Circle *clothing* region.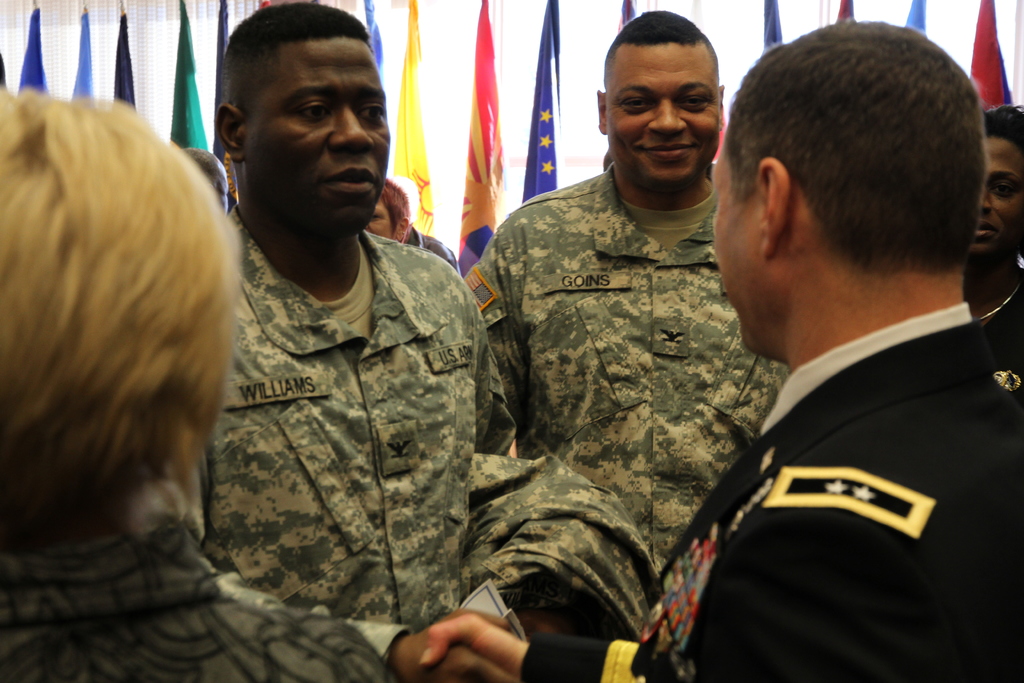
Region: Rect(468, 447, 647, 632).
